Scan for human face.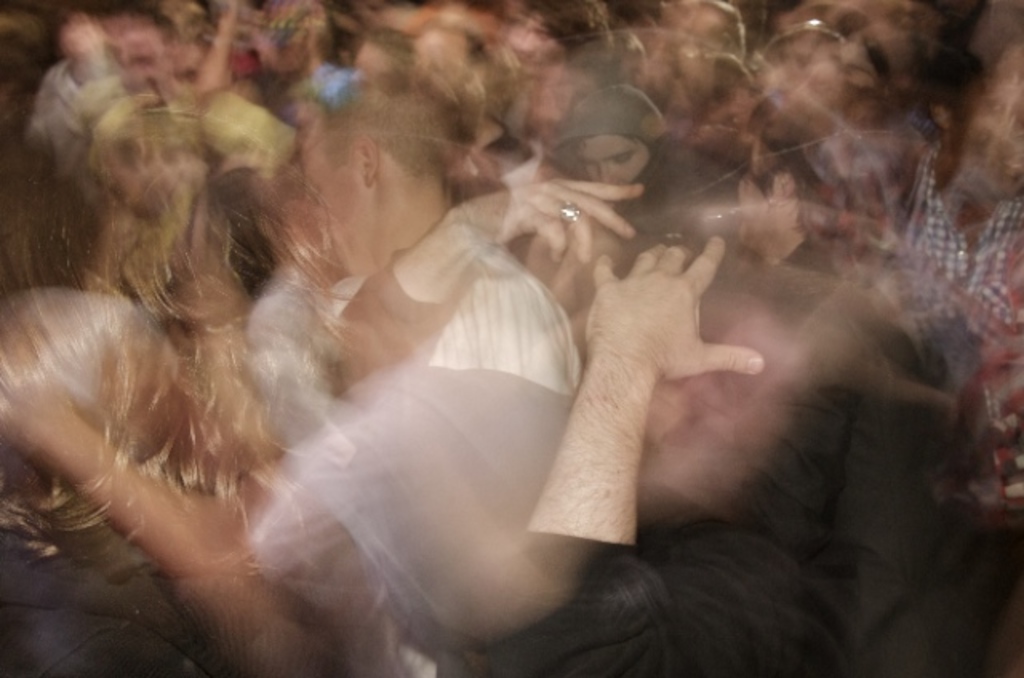
Scan result: [574,136,651,185].
